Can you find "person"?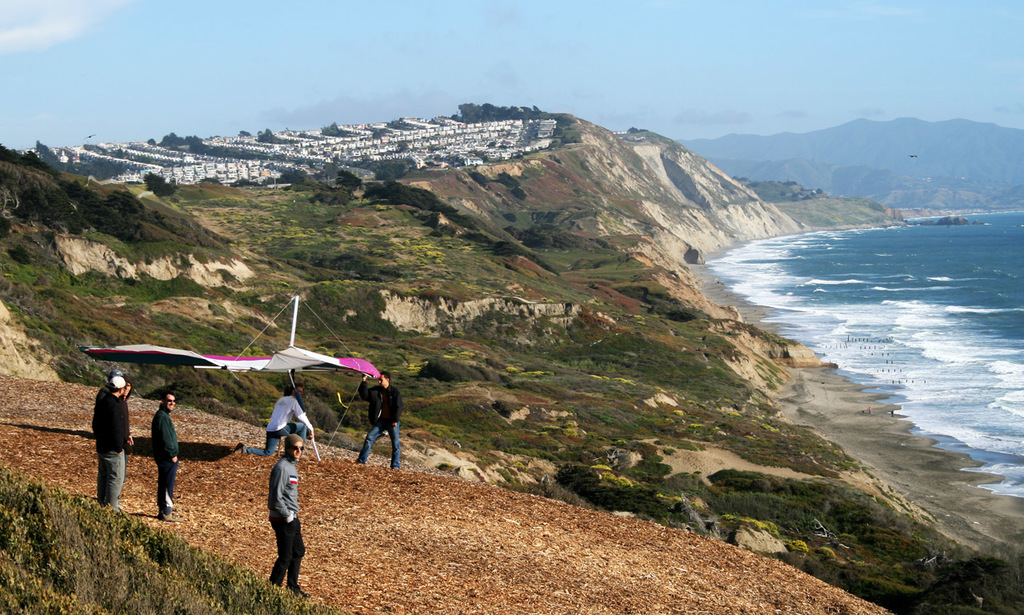
Yes, bounding box: rect(353, 373, 399, 470).
